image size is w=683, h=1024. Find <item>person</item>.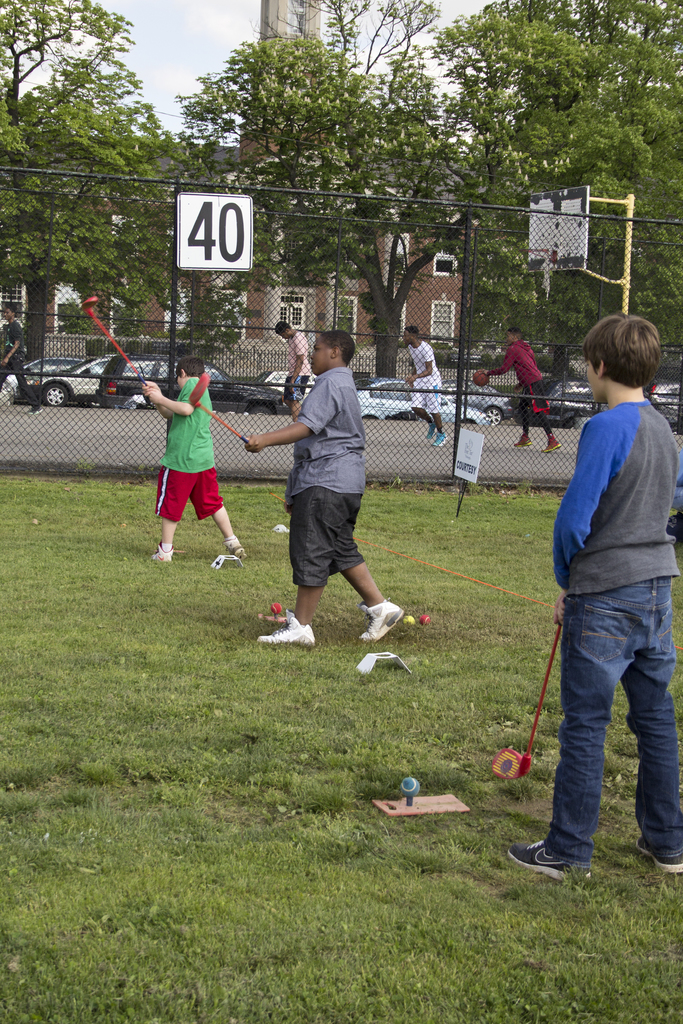
bbox(245, 328, 404, 650).
